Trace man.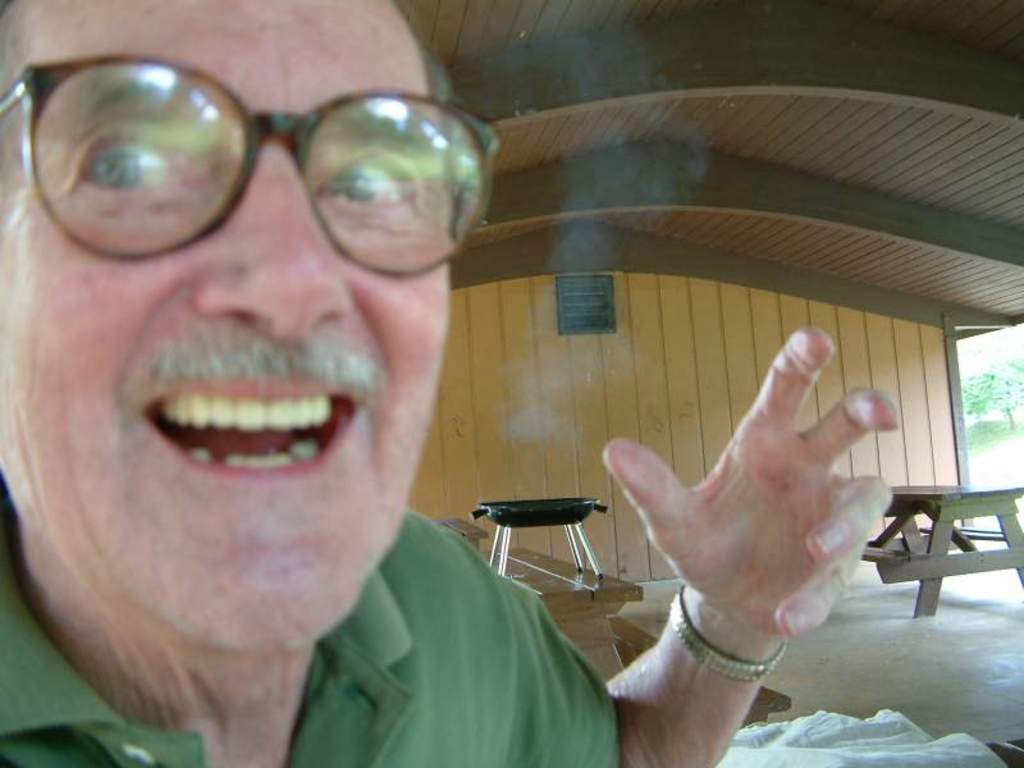
Traced to box=[0, 0, 900, 767].
